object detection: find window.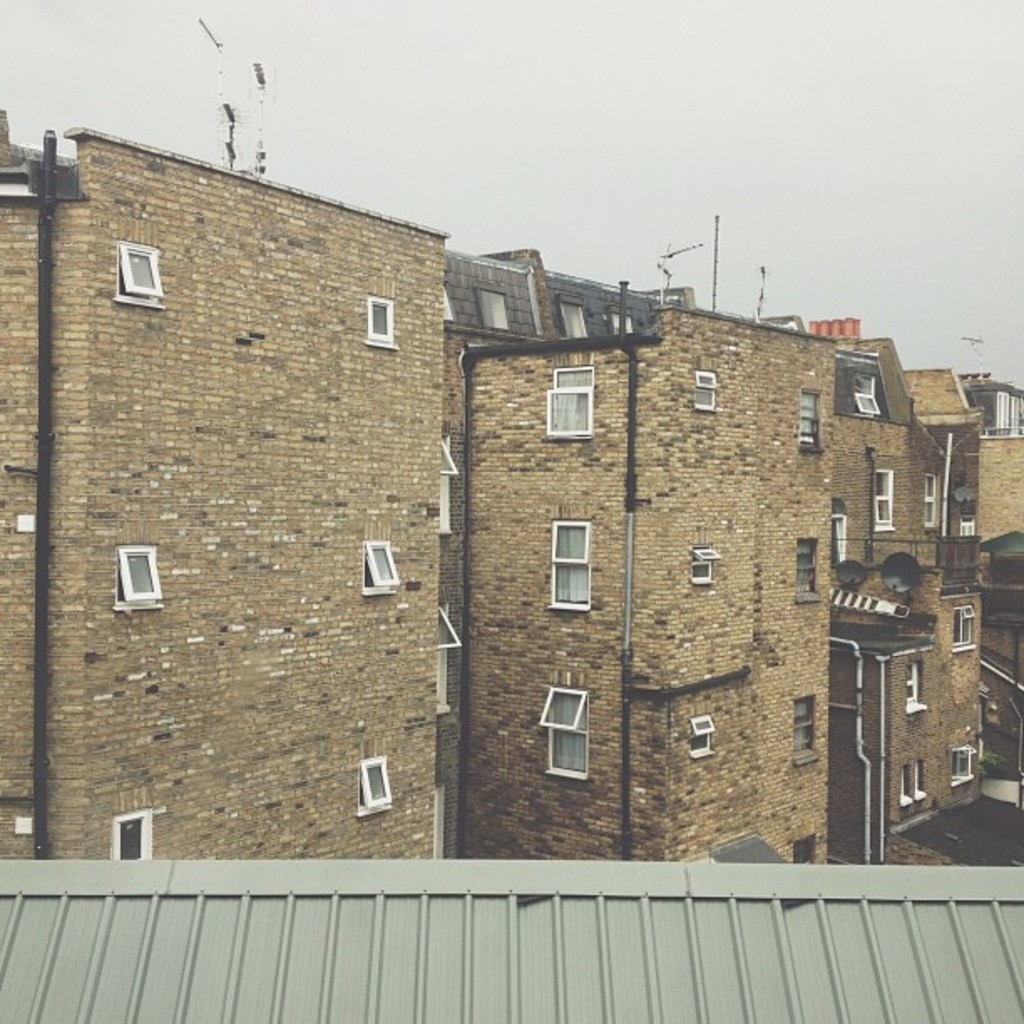
437:602:458:714.
